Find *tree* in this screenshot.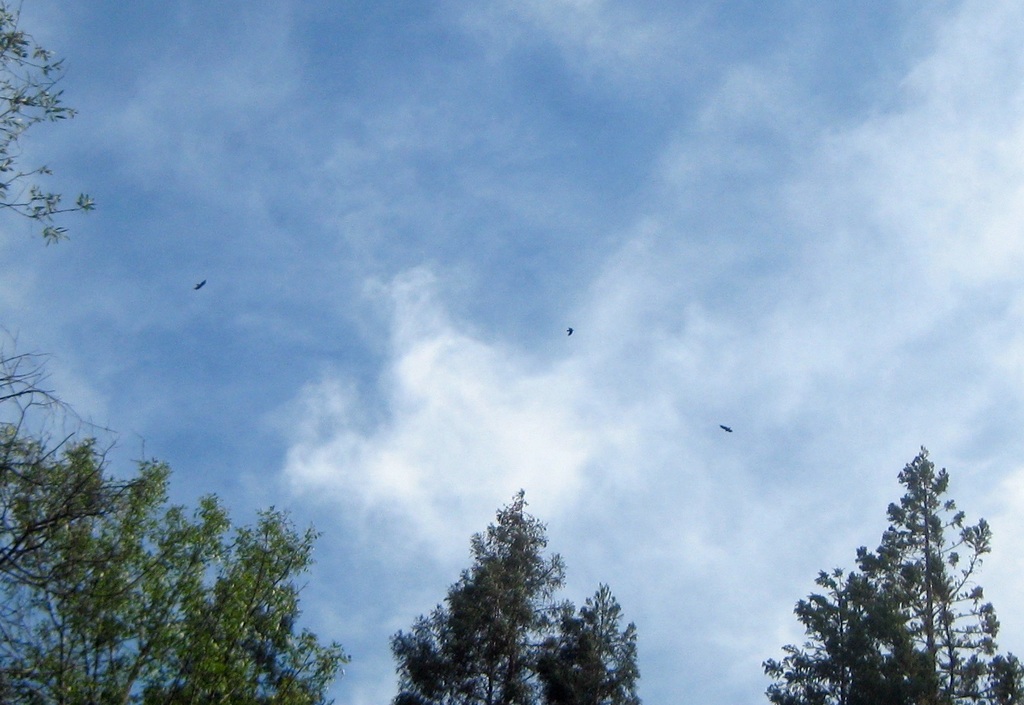
The bounding box for *tree* is bbox(762, 566, 934, 704).
